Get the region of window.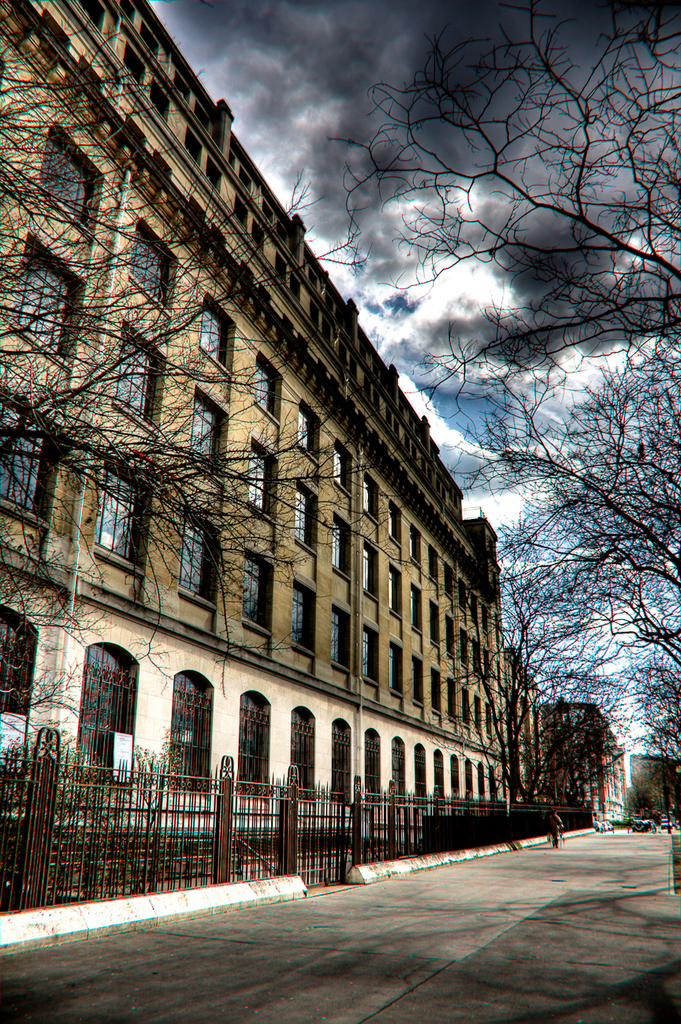
crop(0, 603, 35, 716).
